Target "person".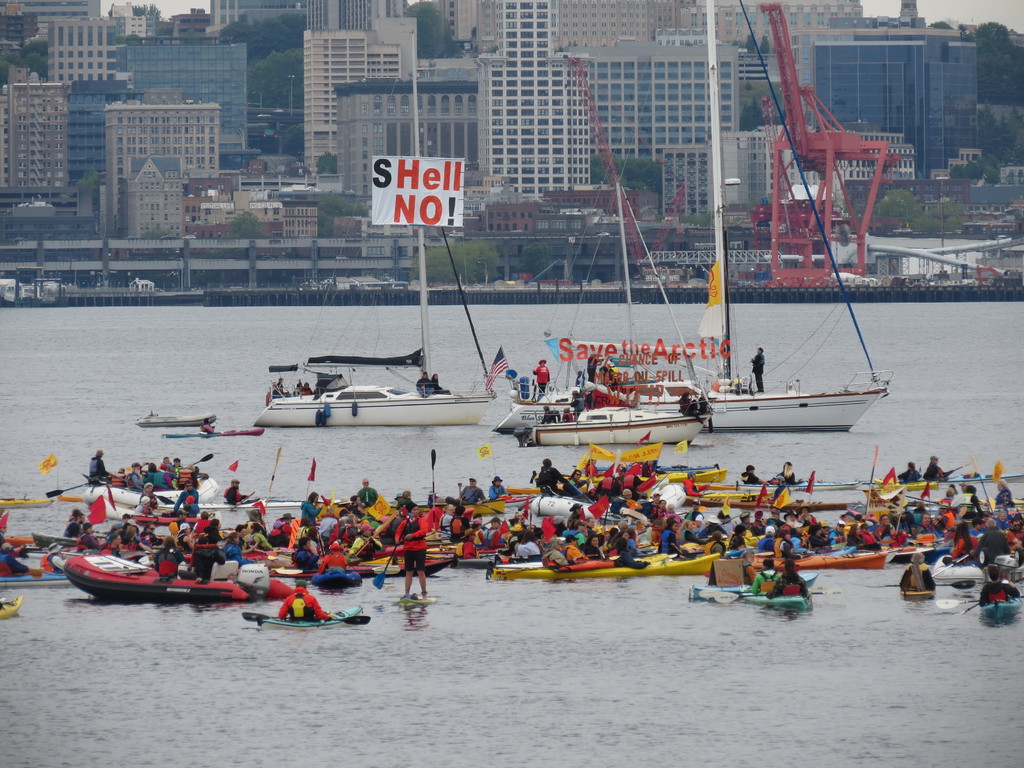
Target region: box(431, 373, 453, 394).
